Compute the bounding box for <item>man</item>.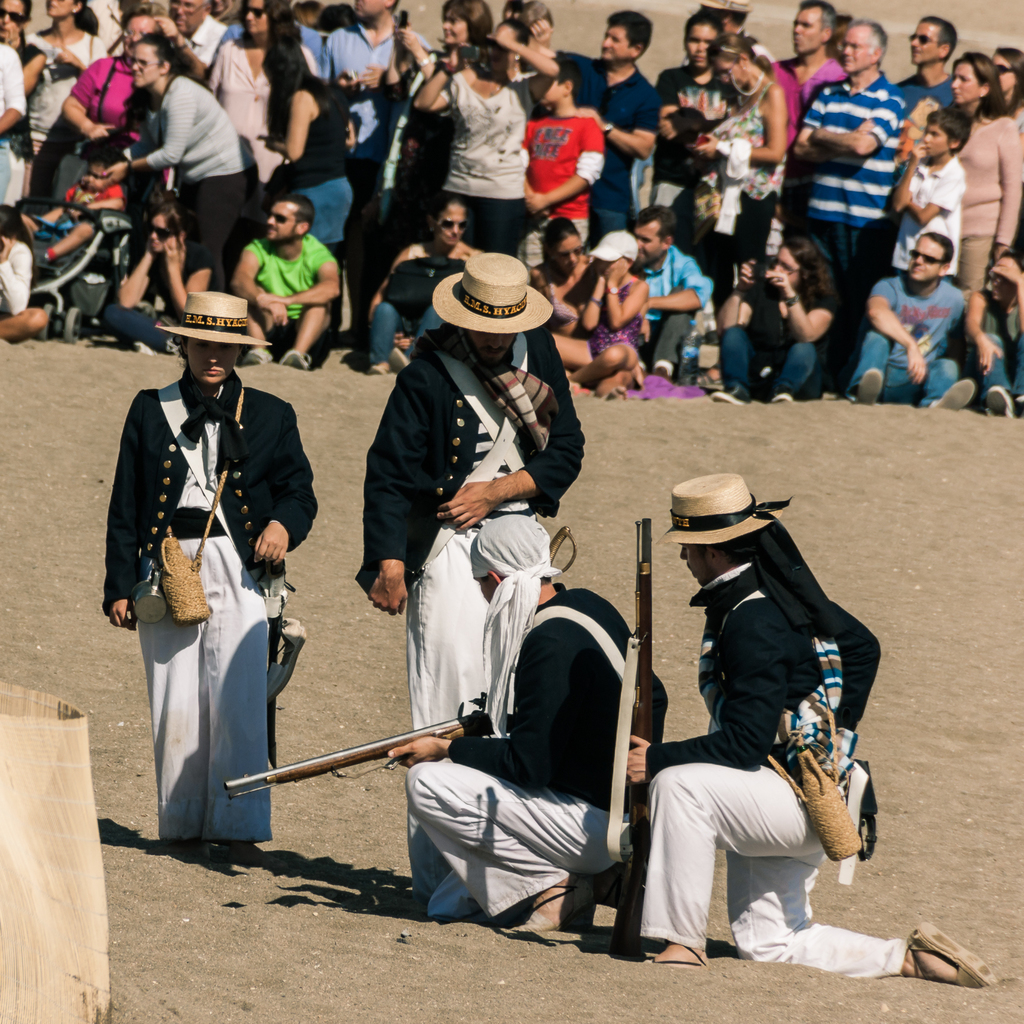
(left=791, top=15, right=905, bottom=402).
